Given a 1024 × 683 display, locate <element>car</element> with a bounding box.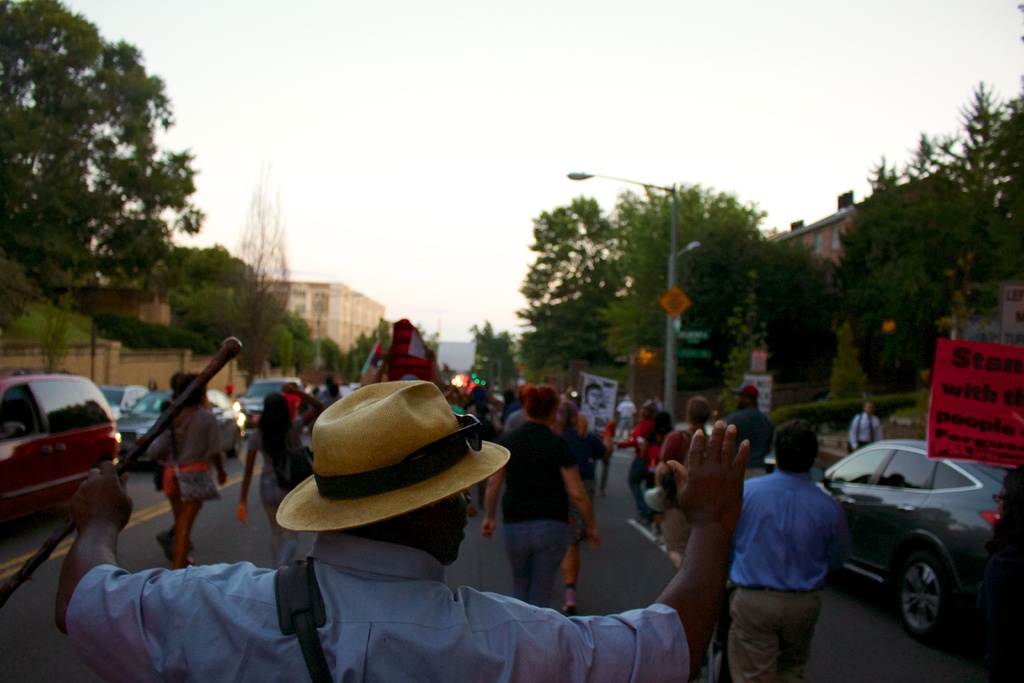
Located: 97, 383, 152, 425.
